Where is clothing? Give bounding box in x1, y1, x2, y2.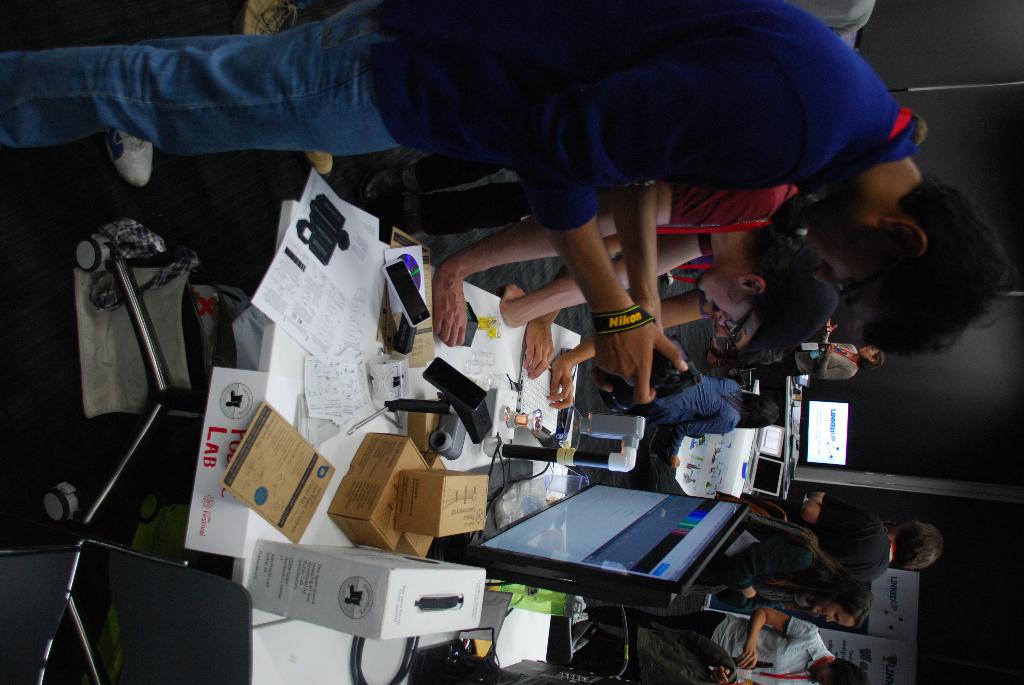
83, 4, 900, 248.
